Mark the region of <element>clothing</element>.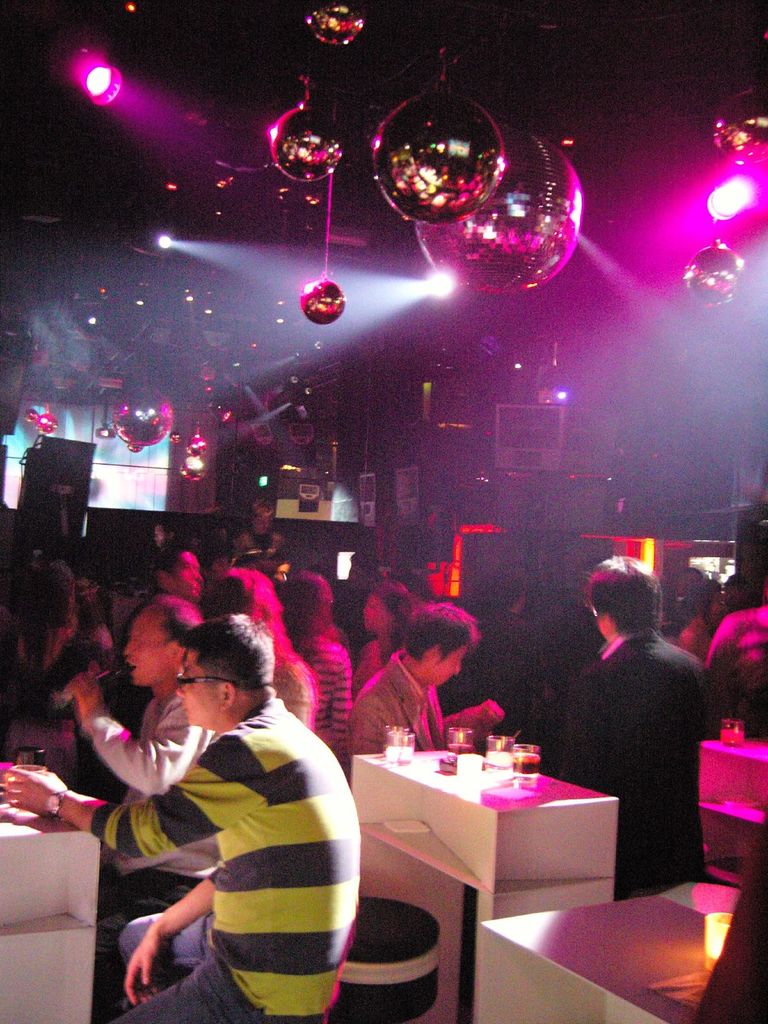
Region: [263, 634, 317, 726].
